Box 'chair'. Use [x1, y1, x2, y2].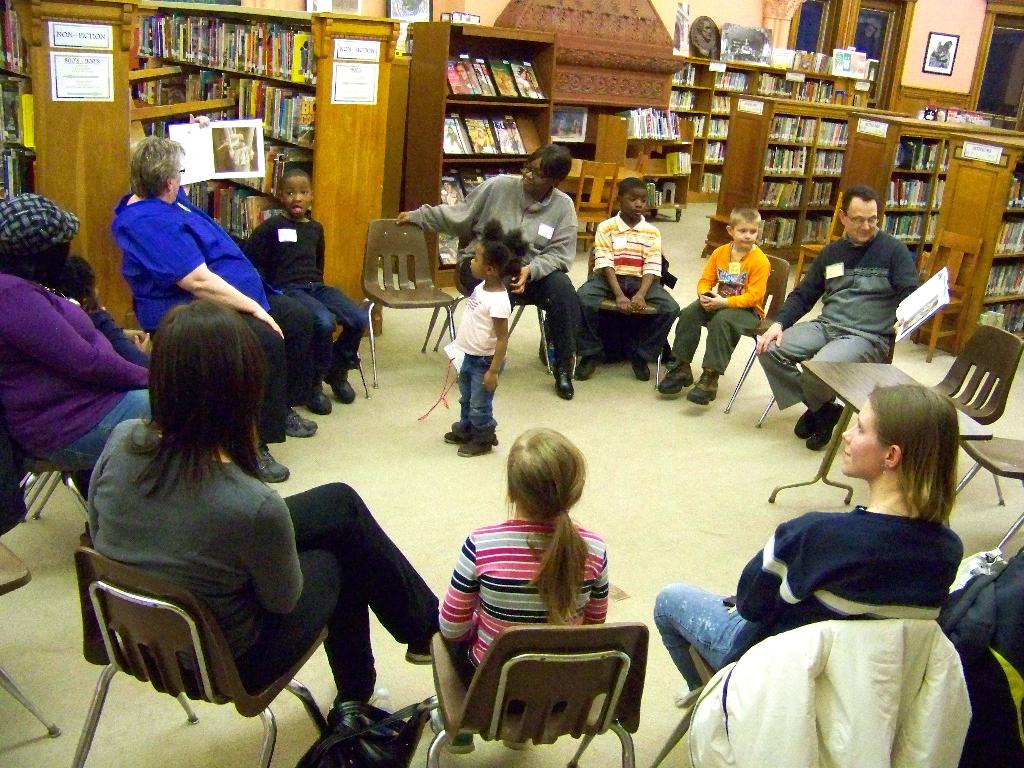
[445, 230, 567, 381].
